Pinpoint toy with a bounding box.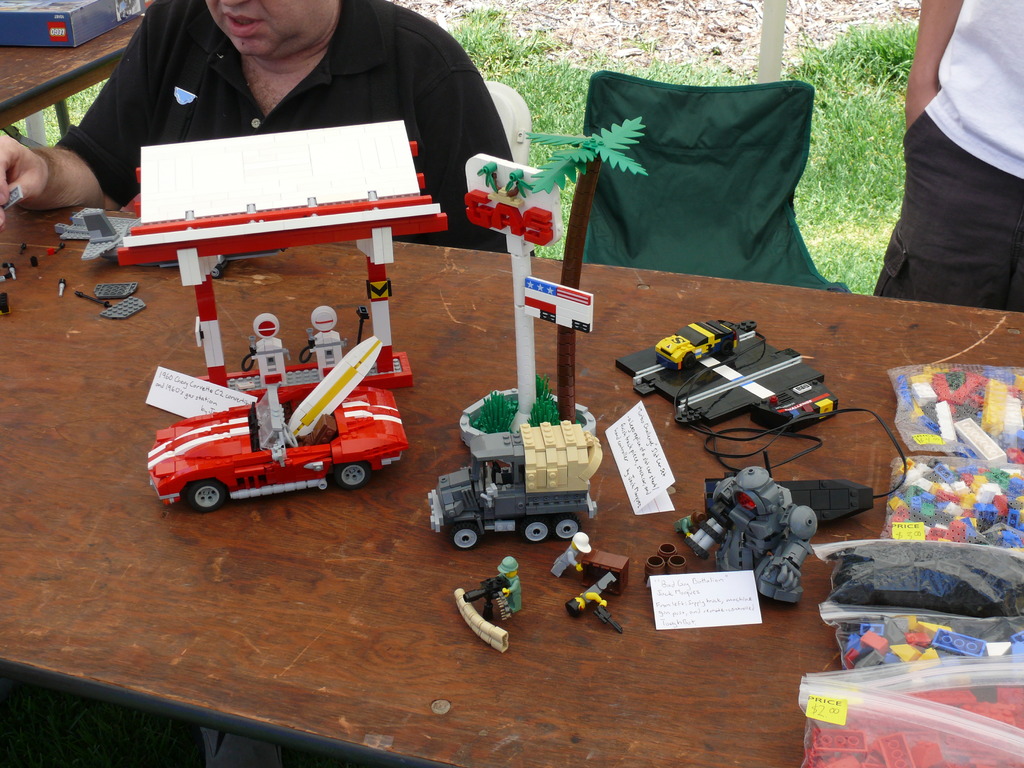
select_region(456, 124, 645, 448).
